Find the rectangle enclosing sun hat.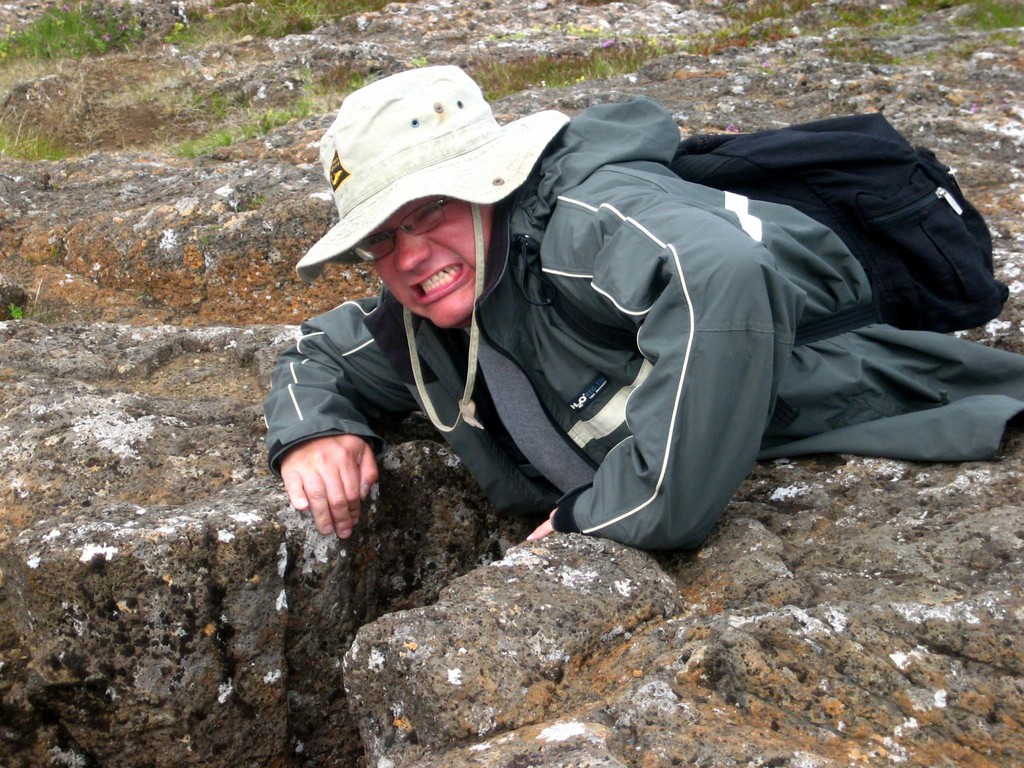
297,65,570,435.
